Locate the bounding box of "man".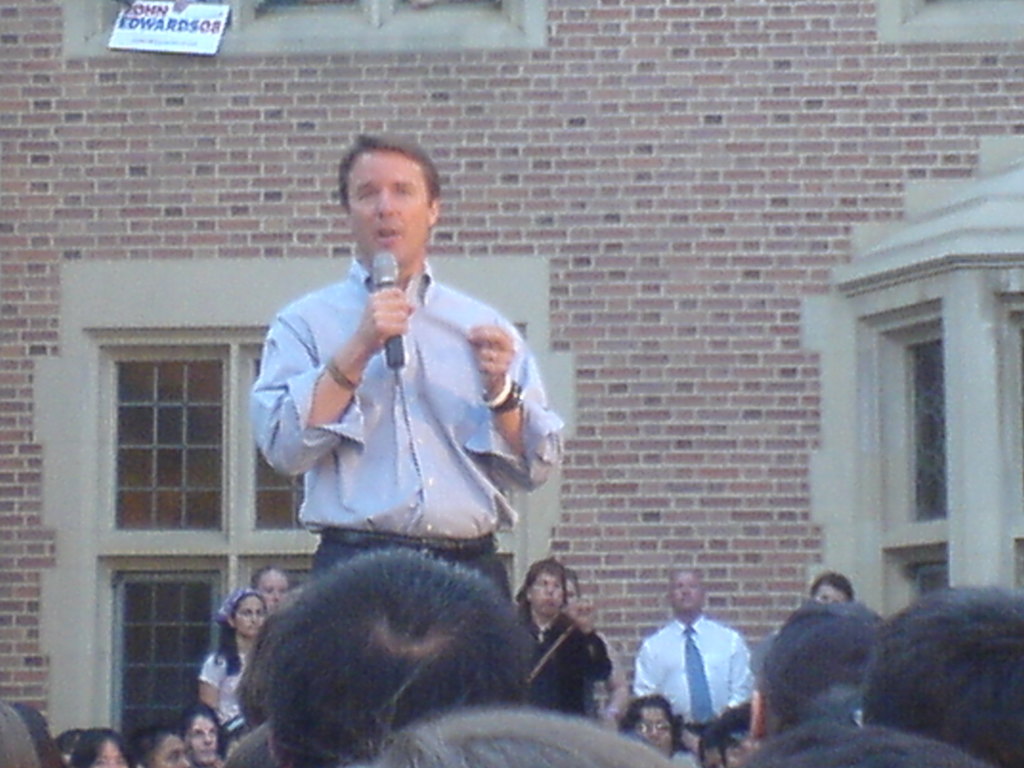
Bounding box: (x1=516, y1=561, x2=611, y2=710).
